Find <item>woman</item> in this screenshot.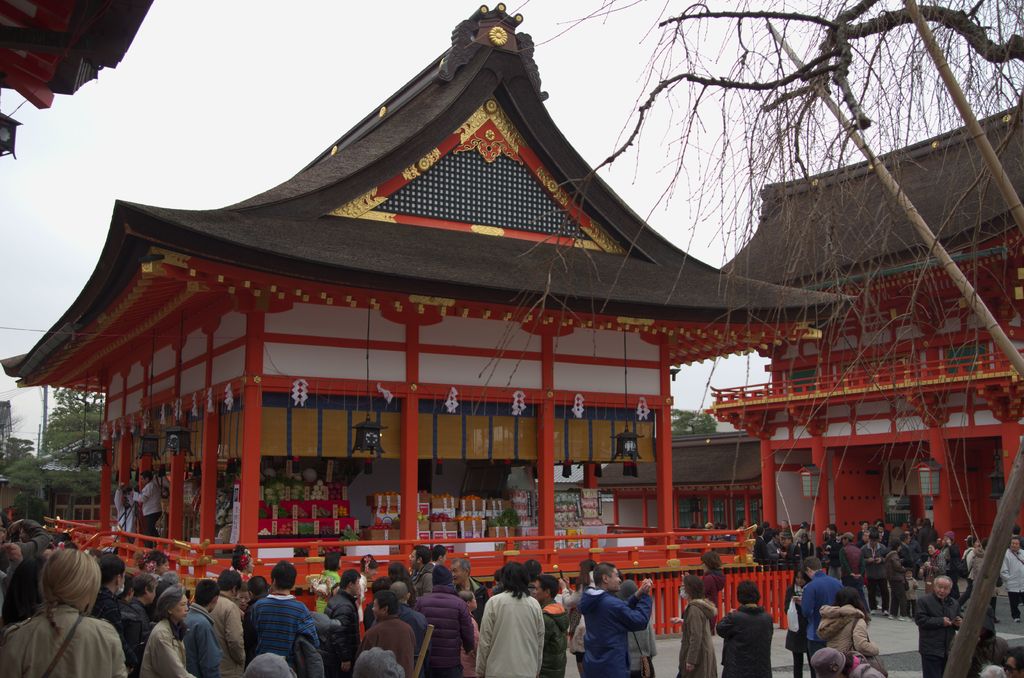
The bounding box for <item>woman</item> is 315 552 344 623.
